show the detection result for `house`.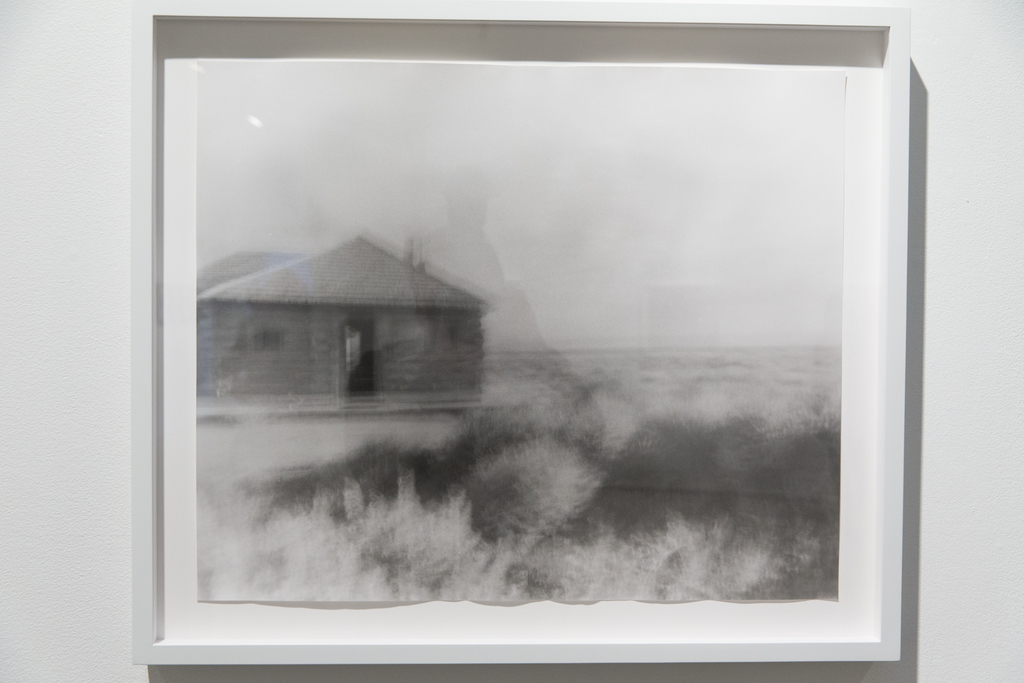
bbox=(194, 236, 496, 415).
